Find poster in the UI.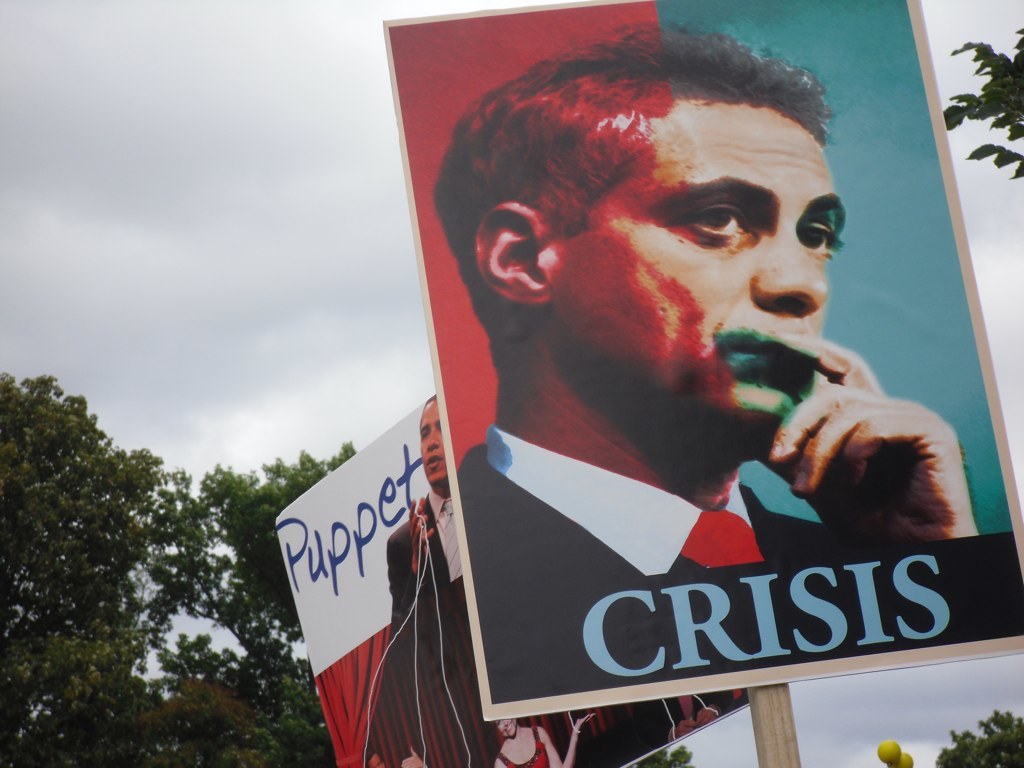
UI element at <box>276,395,746,767</box>.
